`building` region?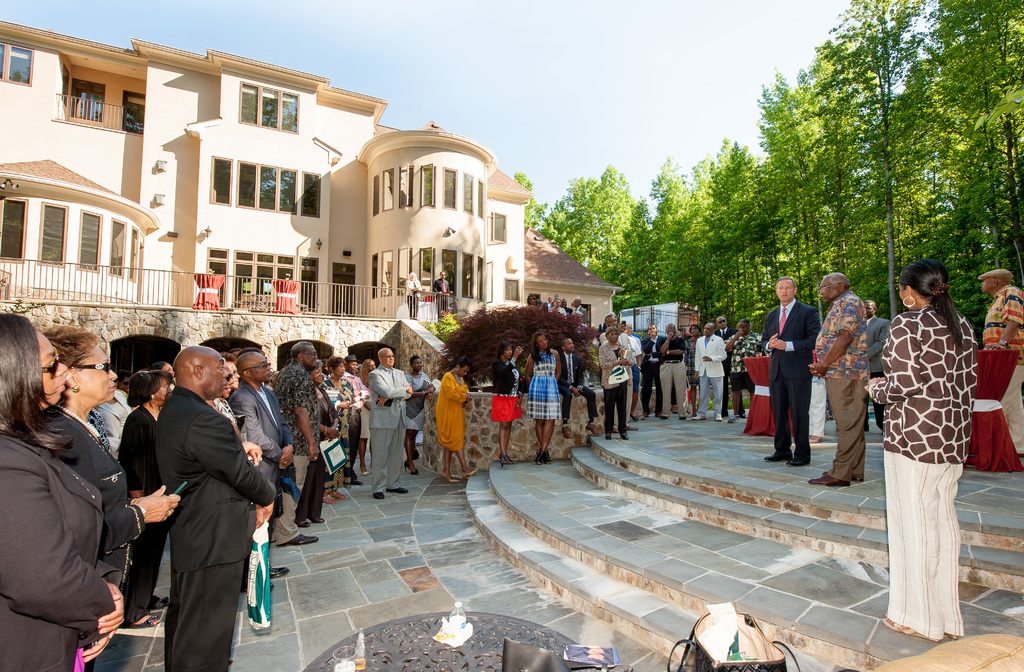
0:21:625:352
